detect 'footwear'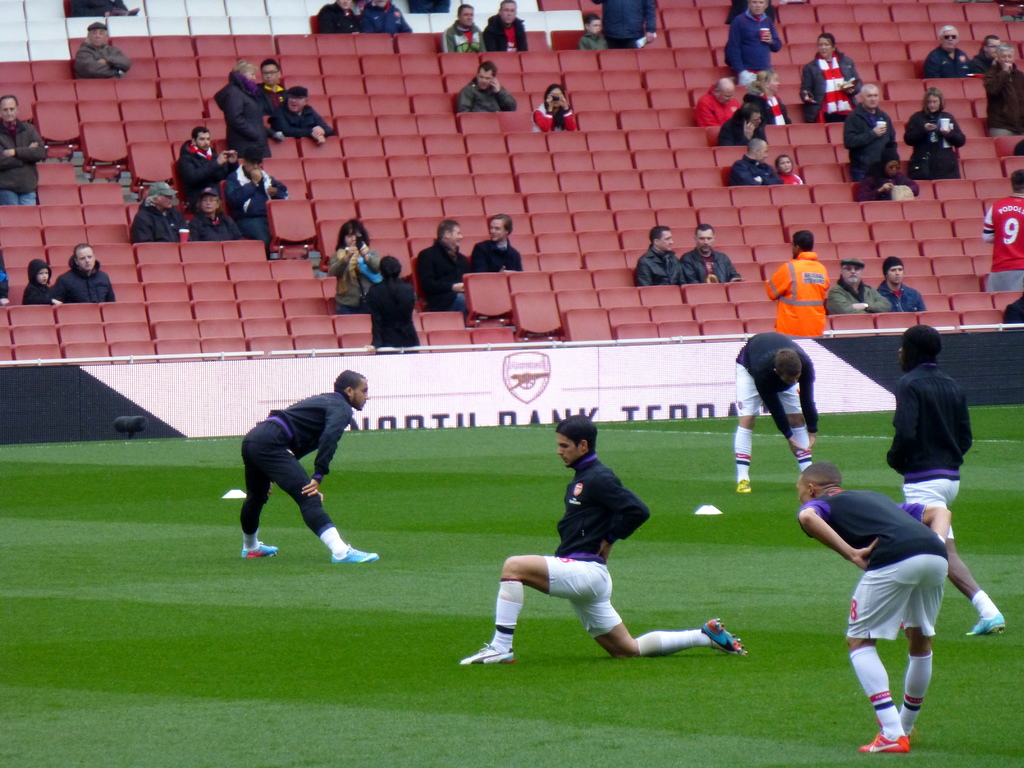
crop(334, 546, 380, 563)
